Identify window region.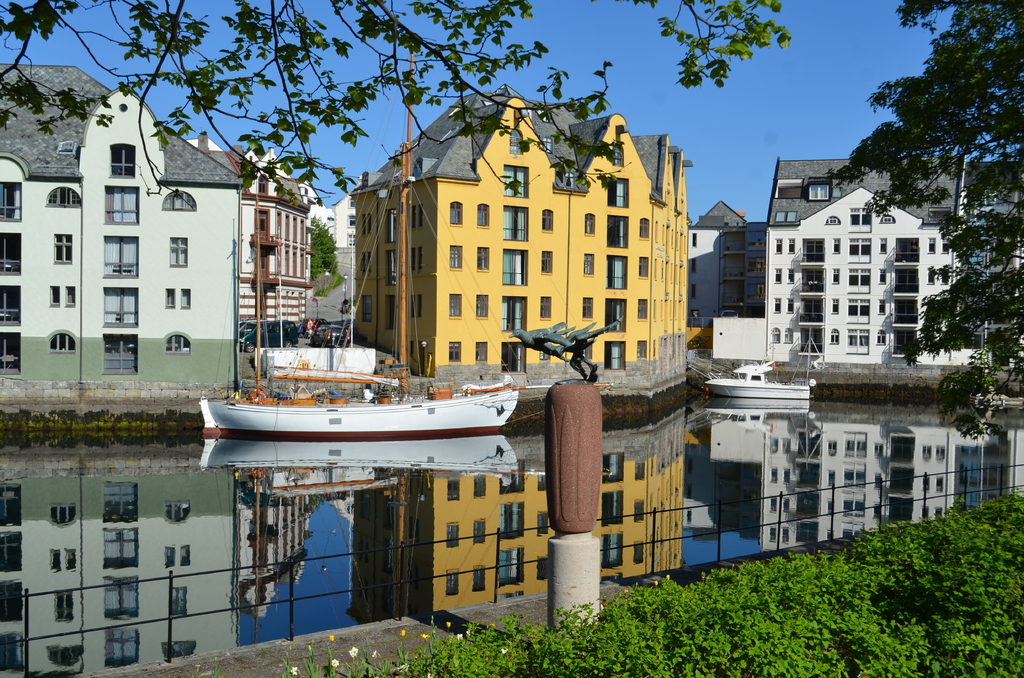
Region: crop(584, 212, 595, 234).
